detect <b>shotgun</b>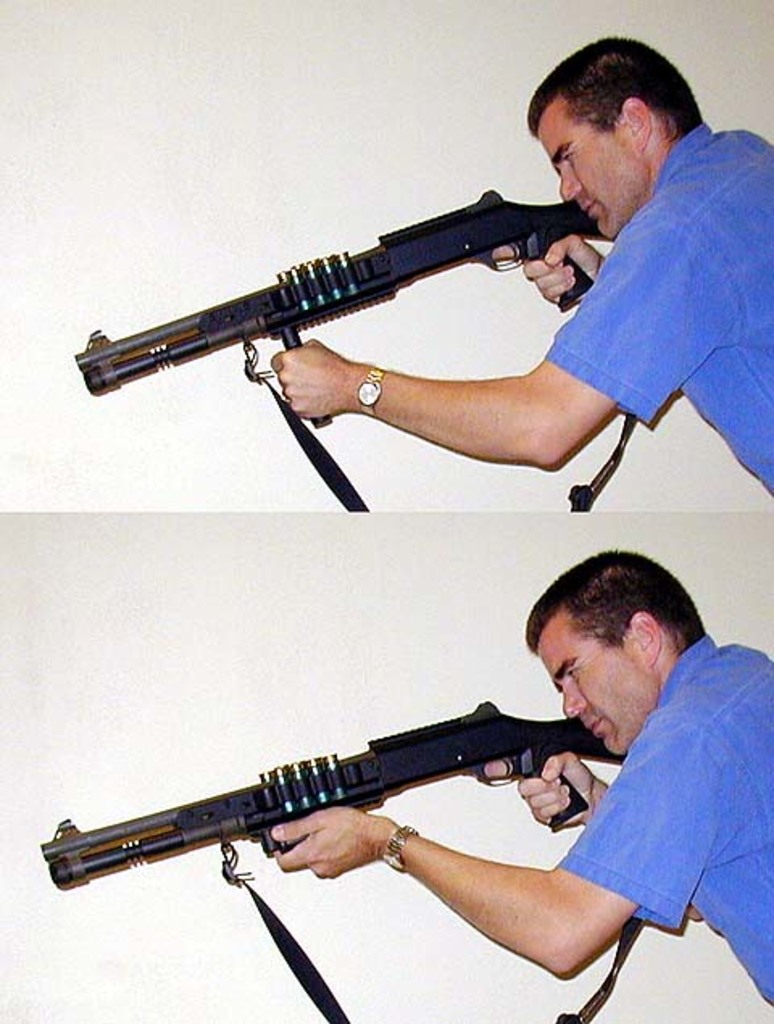
68 184 635 513
